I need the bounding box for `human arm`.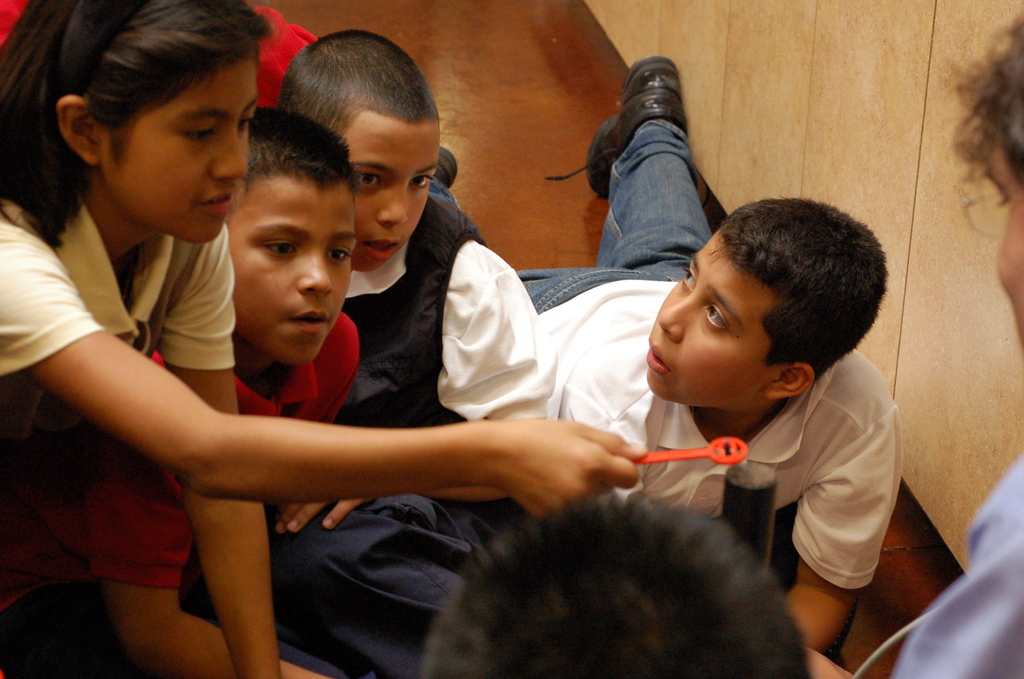
Here it is: <bbox>775, 401, 895, 654</bbox>.
